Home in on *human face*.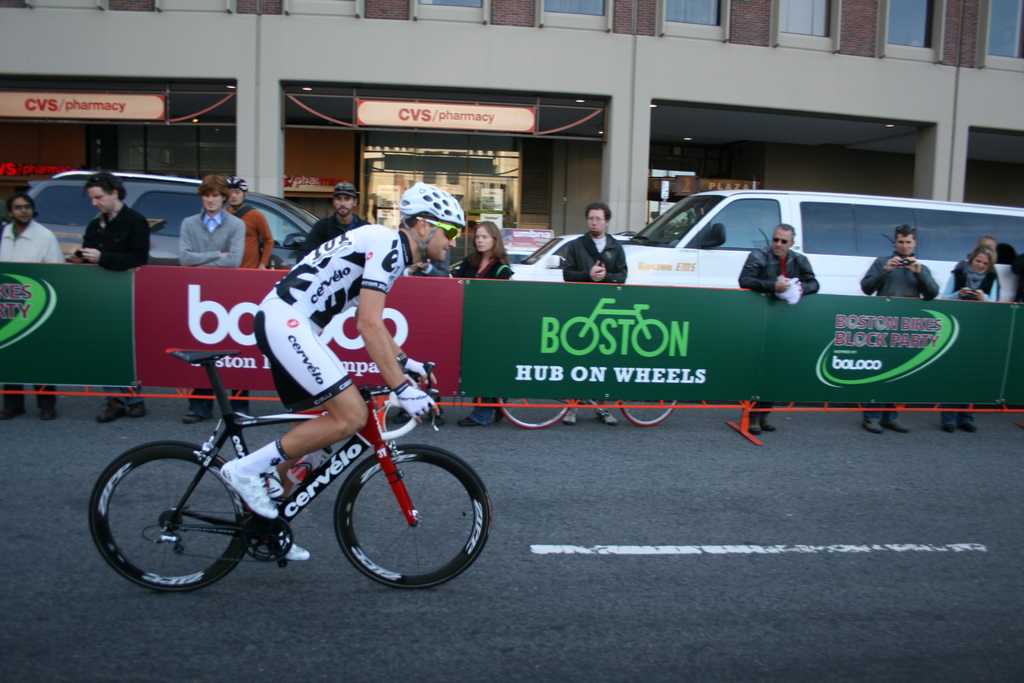
Homed in at x1=200 y1=190 x2=226 y2=211.
